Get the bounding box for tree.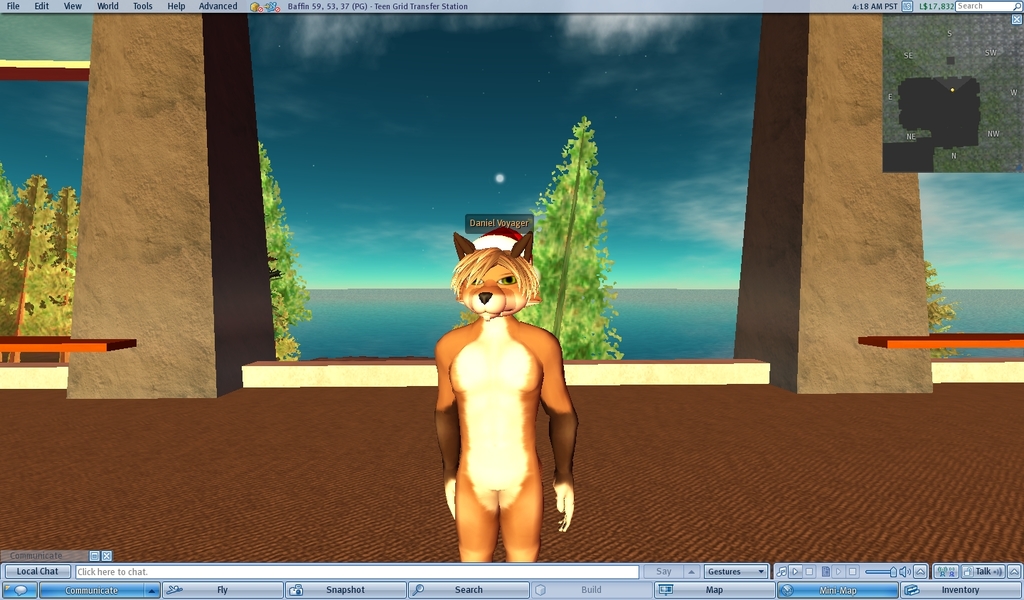
left=0, top=186, right=19, bottom=236.
